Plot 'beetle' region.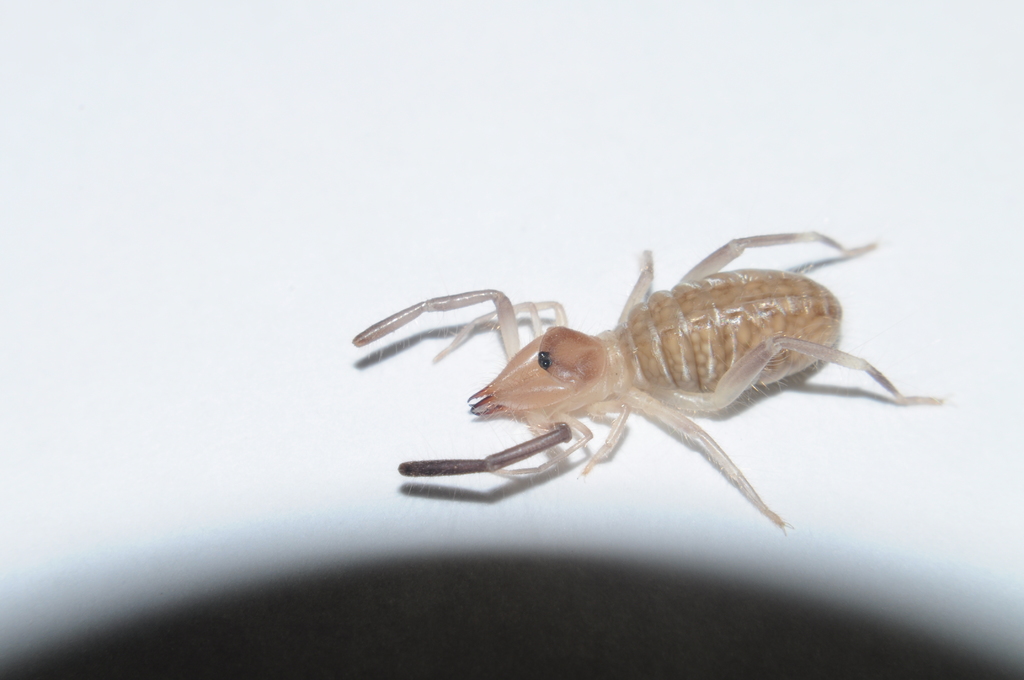
Plotted at (346, 224, 946, 533).
